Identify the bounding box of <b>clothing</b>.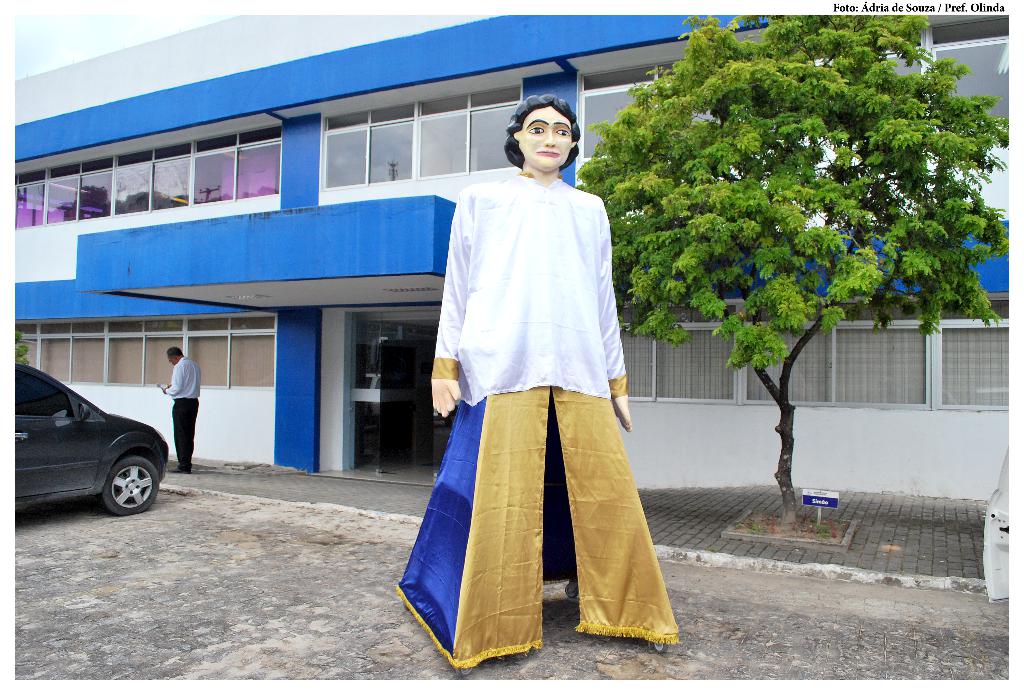
bbox=[164, 351, 199, 470].
